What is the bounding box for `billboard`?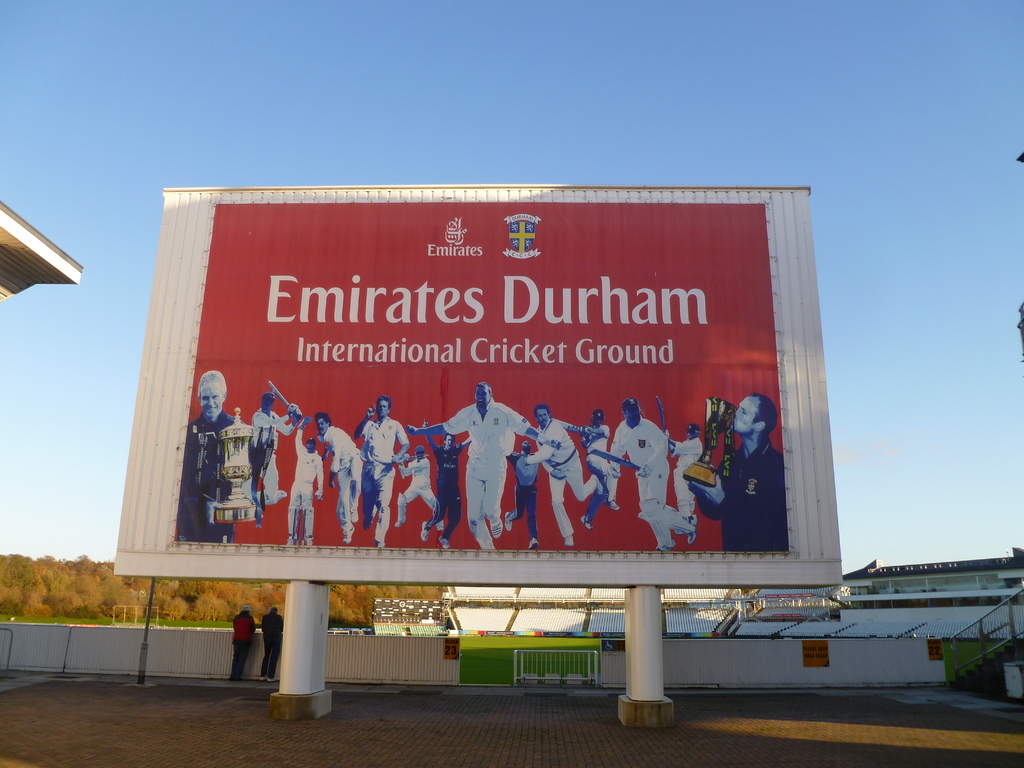
(left=174, top=200, right=790, bottom=550).
